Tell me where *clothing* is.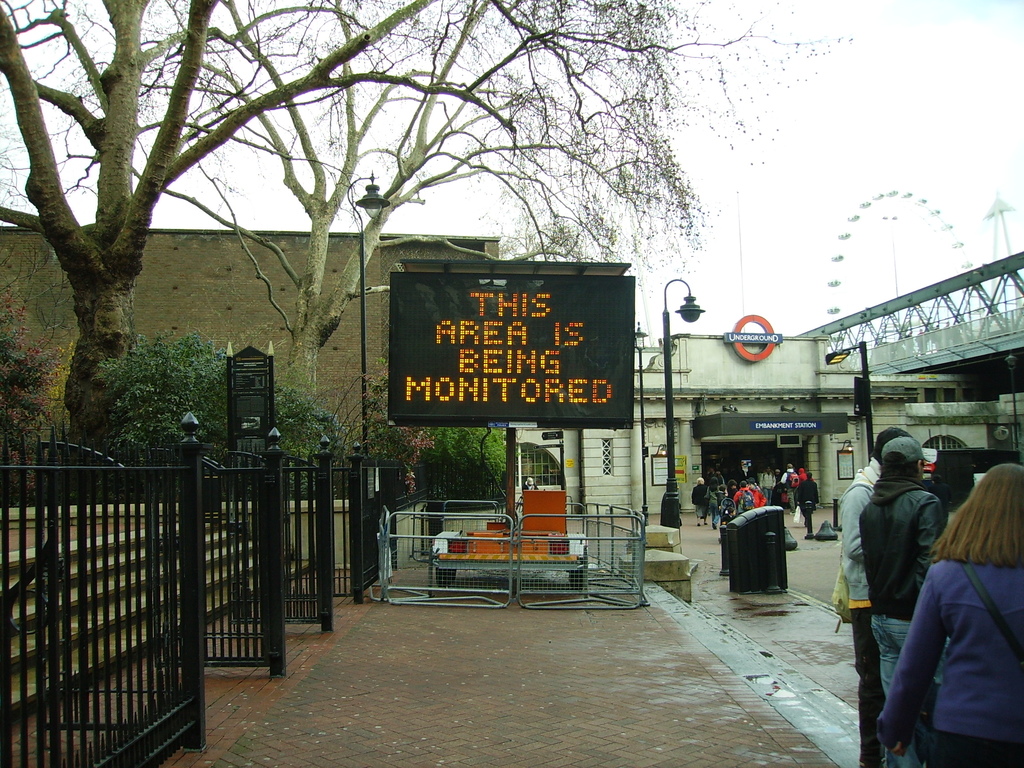
*clothing* is at [884, 486, 1023, 756].
